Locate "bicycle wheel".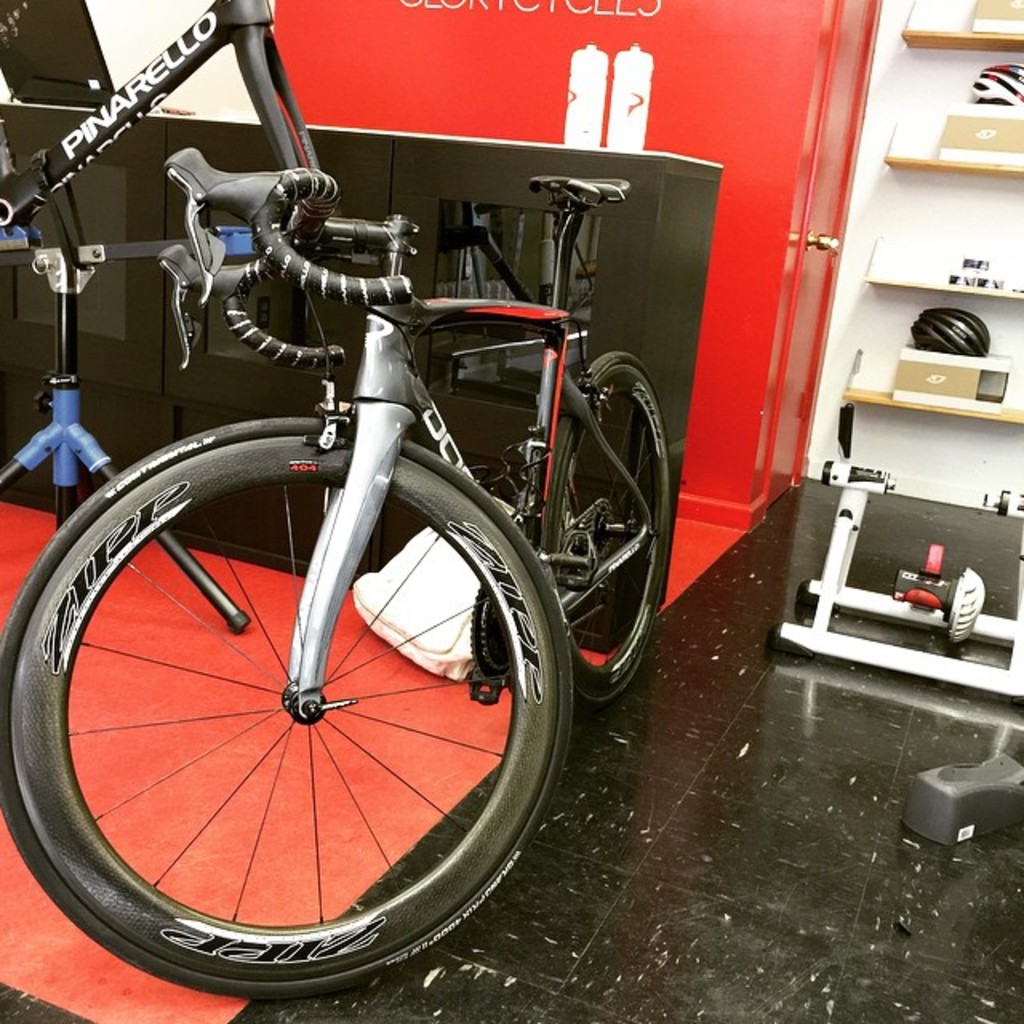
Bounding box: [18,390,576,1000].
